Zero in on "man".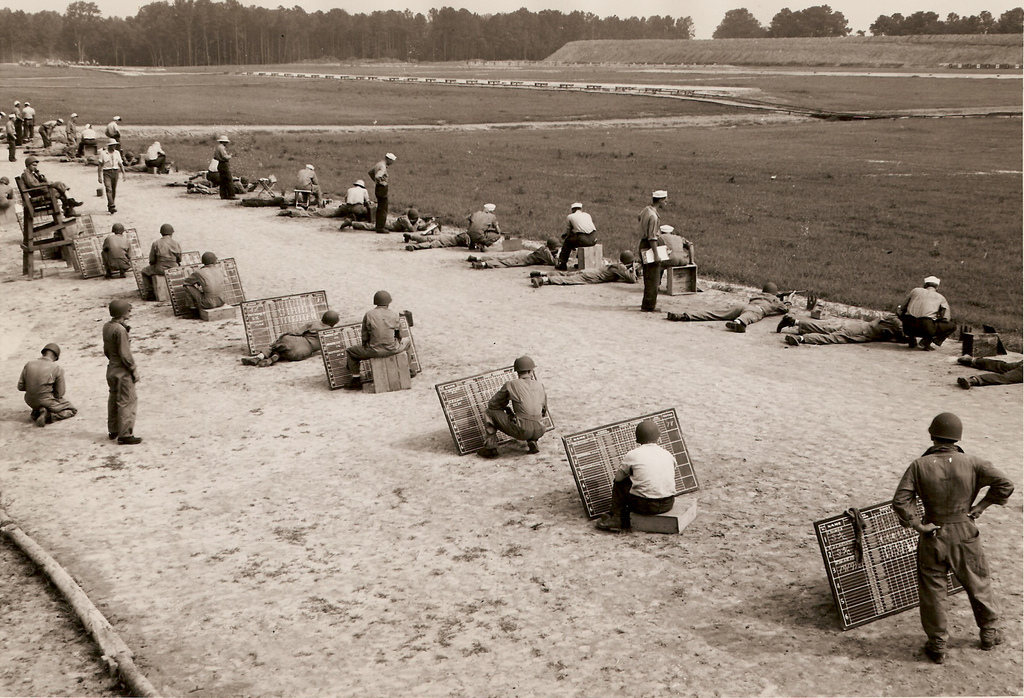
Zeroed in: locate(100, 297, 143, 447).
